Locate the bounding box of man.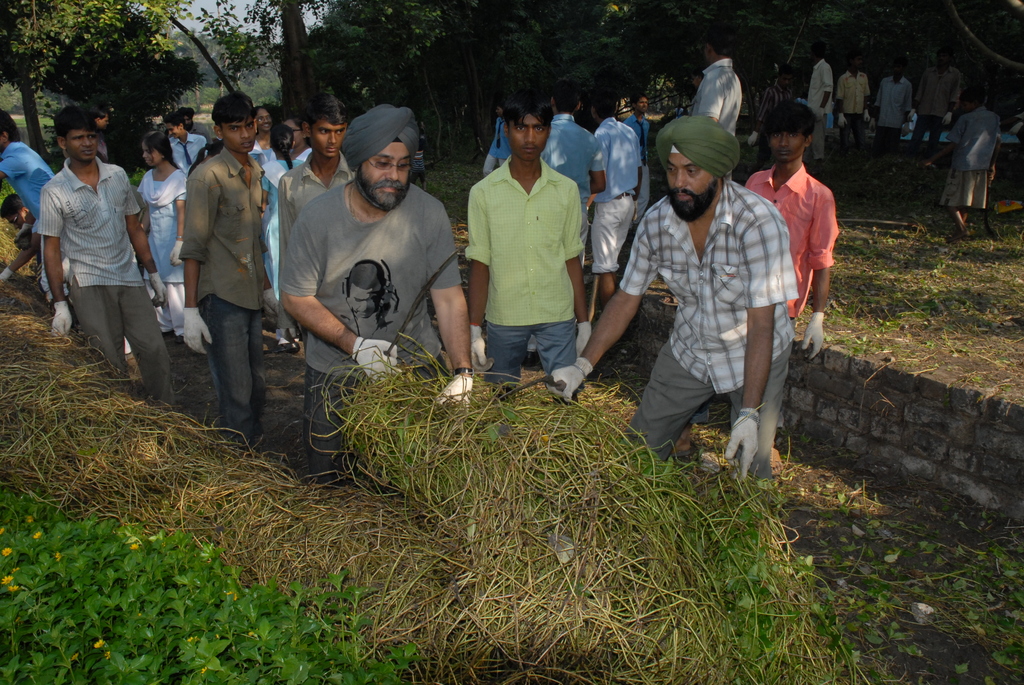
Bounding box: Rect(579, 83, 664, 311).
